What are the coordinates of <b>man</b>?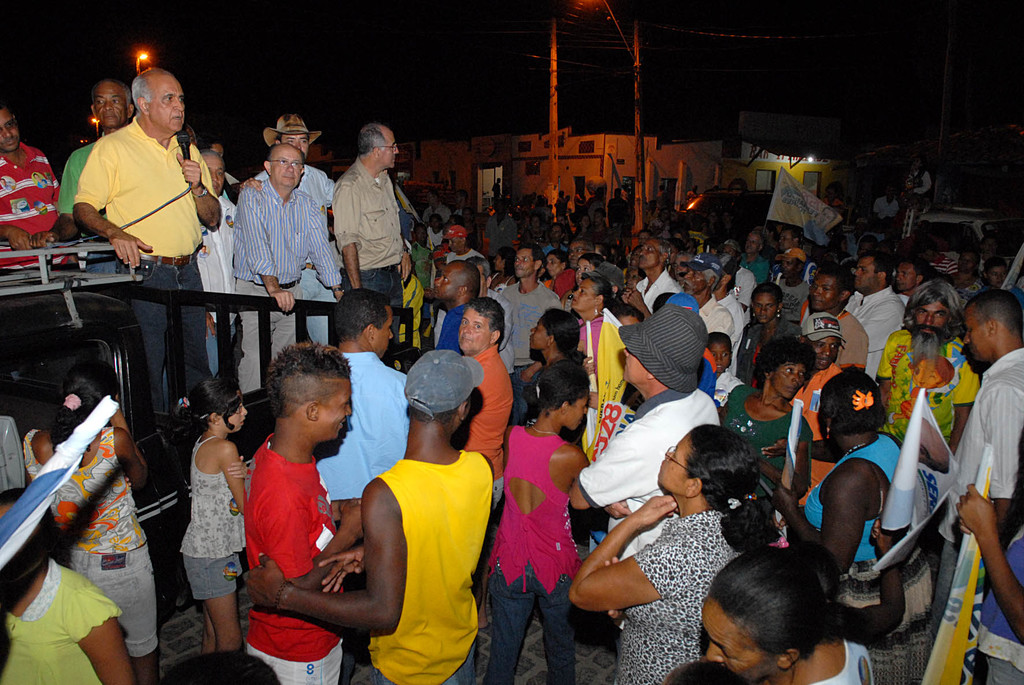
(891,252,927,305).
